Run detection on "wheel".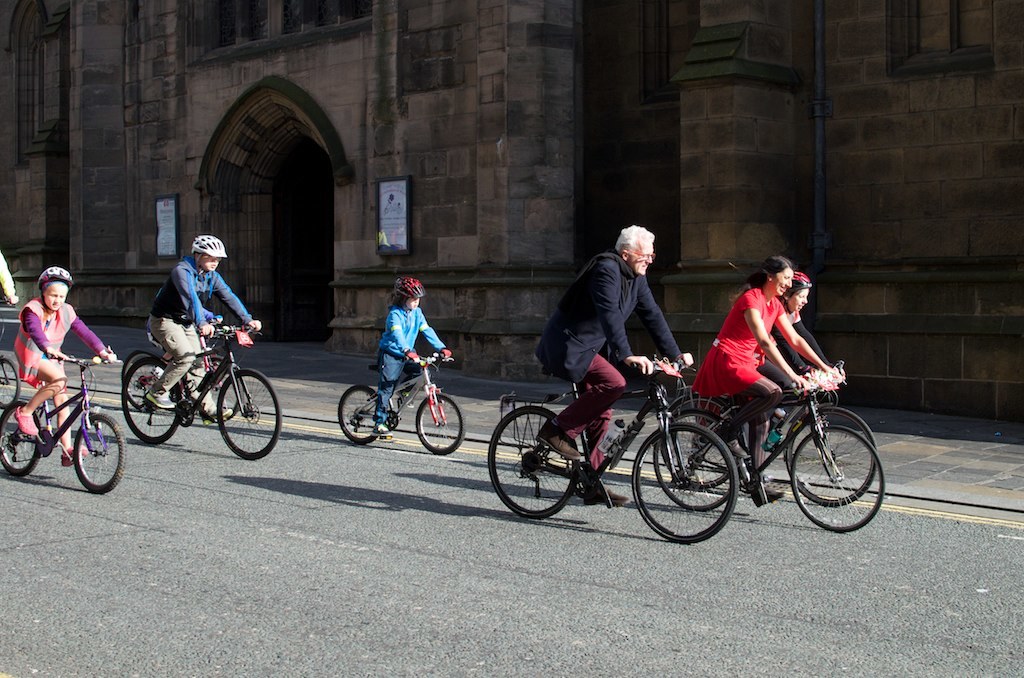
Result: [623, 420, 738, 549].
